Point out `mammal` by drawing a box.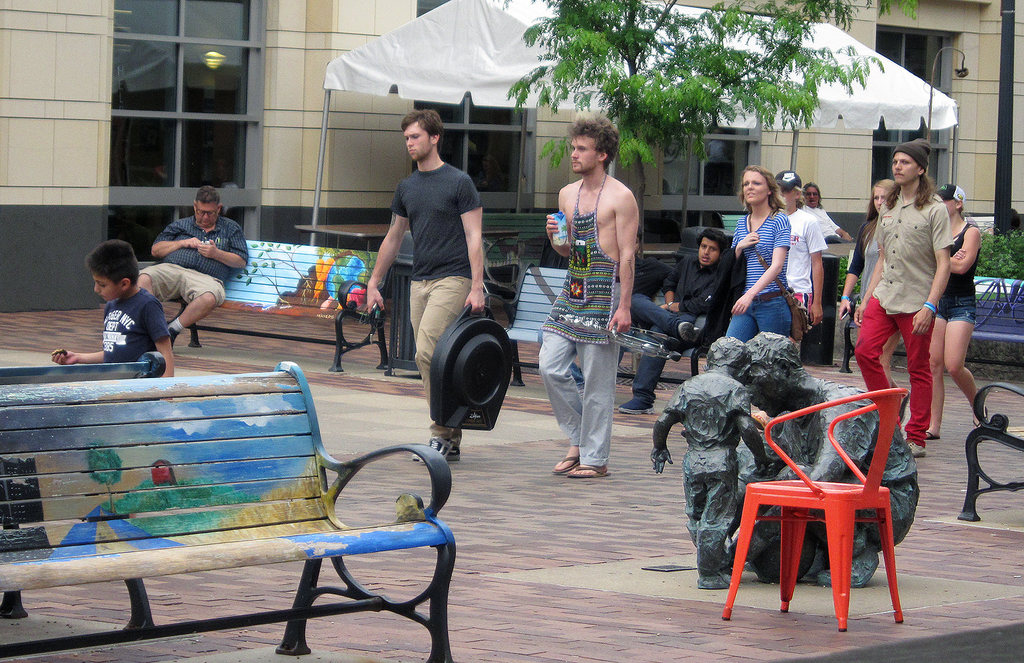
(919, 176, 992, 444).
